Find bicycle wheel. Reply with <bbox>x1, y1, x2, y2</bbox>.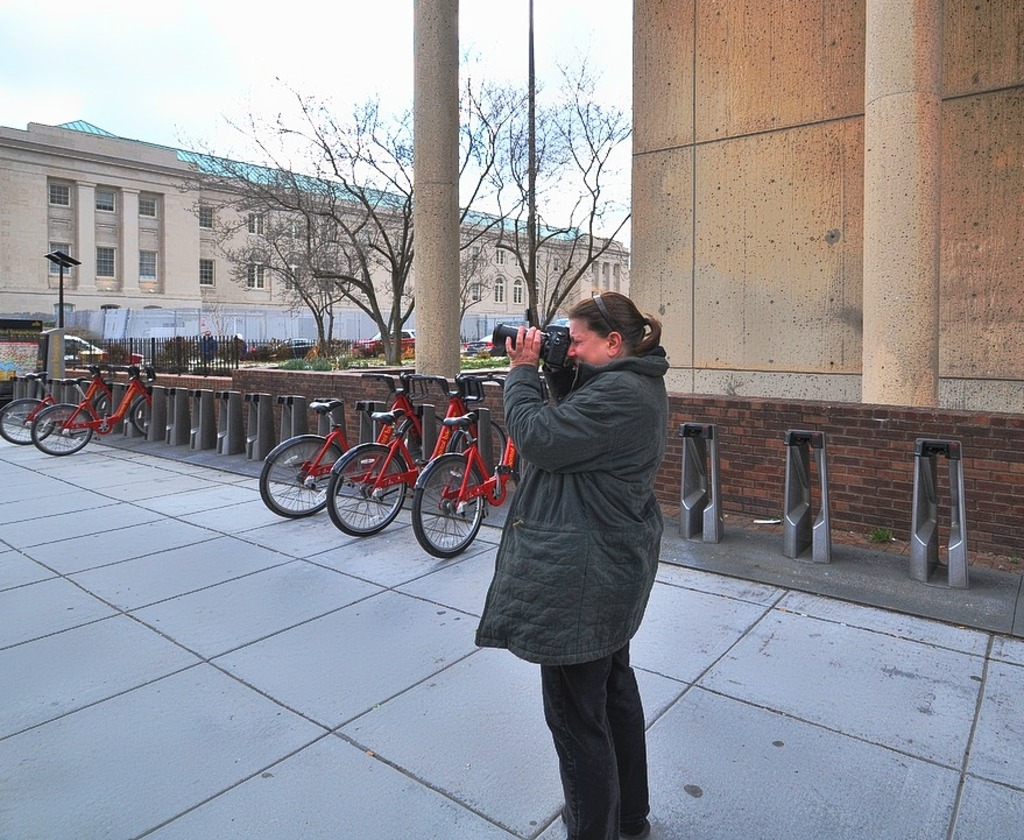
<bbox>129, 391, 158, 432</bbox>.
